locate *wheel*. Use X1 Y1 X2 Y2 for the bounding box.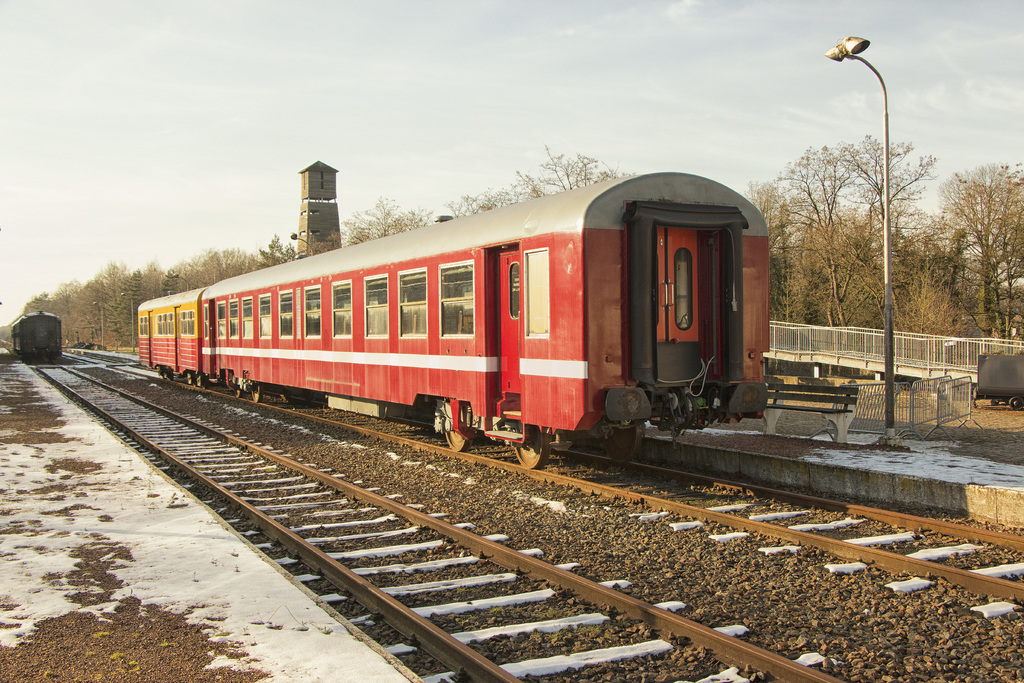
235 388 241 397.
